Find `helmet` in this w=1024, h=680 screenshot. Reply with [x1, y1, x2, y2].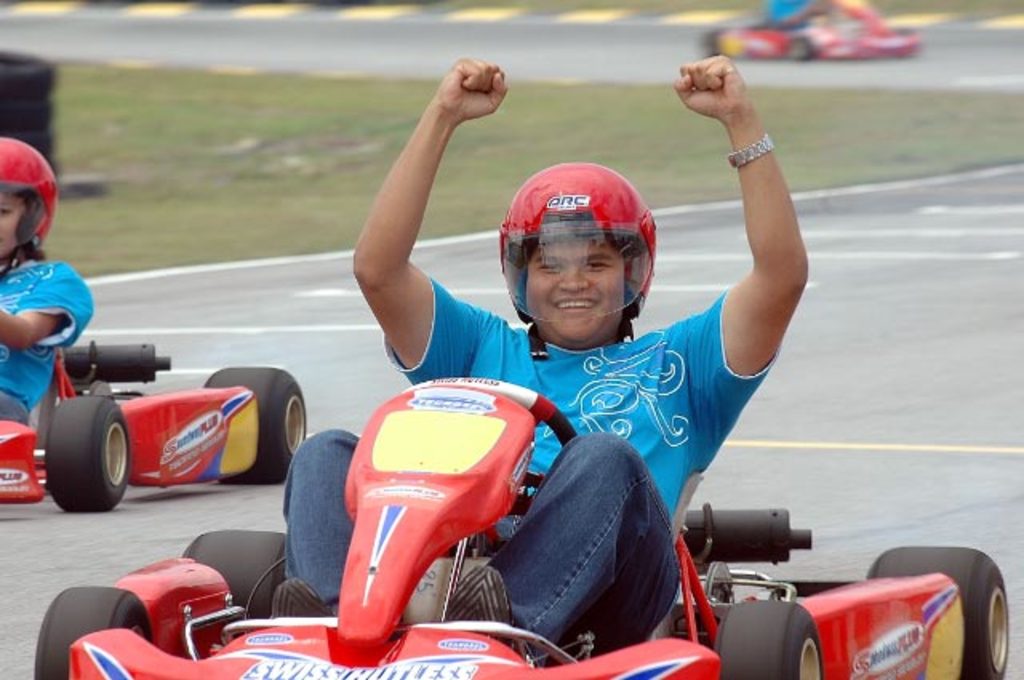
[0, 134, 59, 267].
